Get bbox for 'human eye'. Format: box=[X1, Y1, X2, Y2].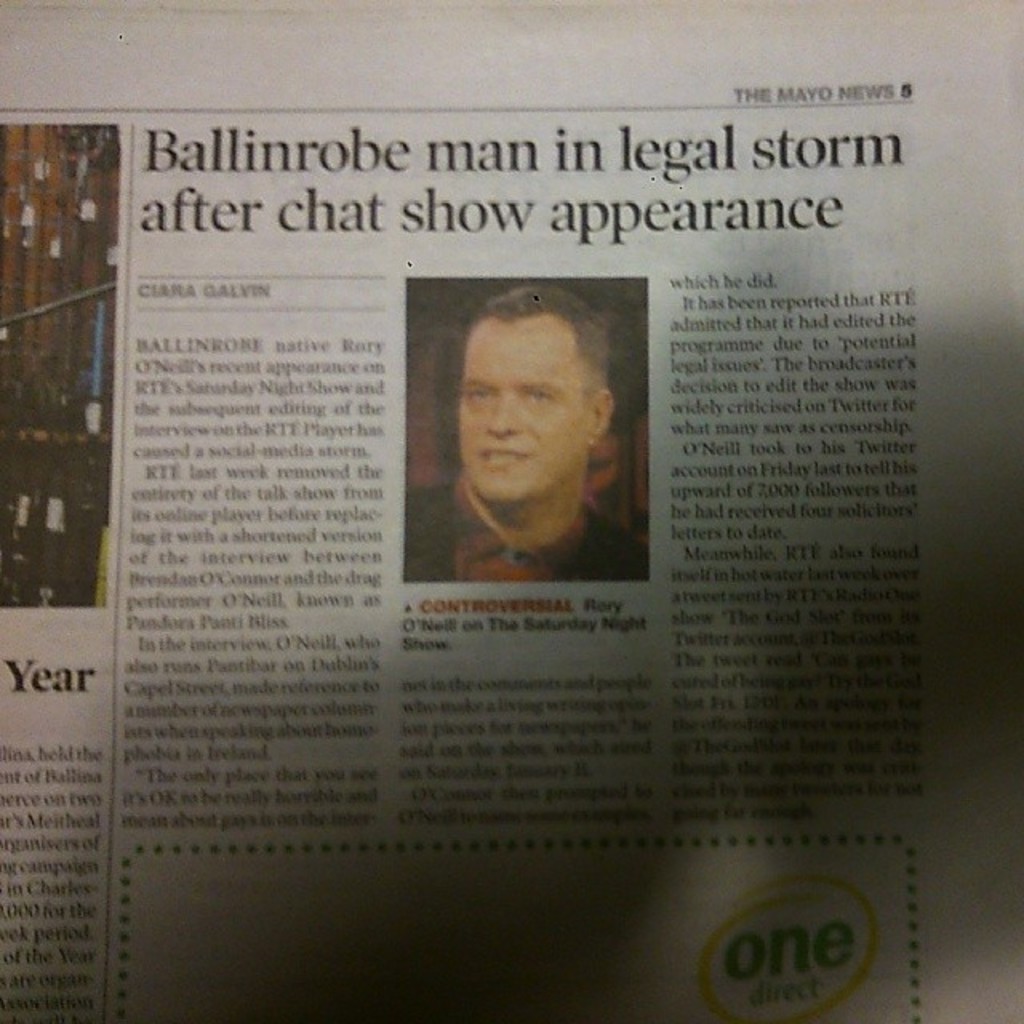
box=[525, 389, 555, 400].
